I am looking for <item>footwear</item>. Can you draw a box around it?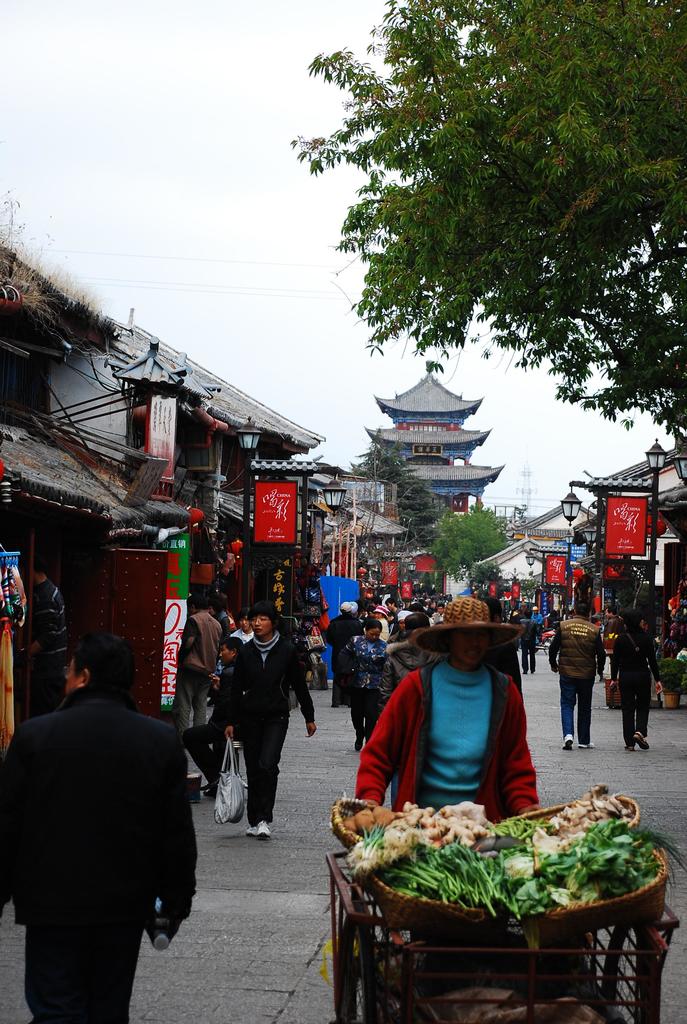
Sure, the bounding box is (635,732,654,753).
